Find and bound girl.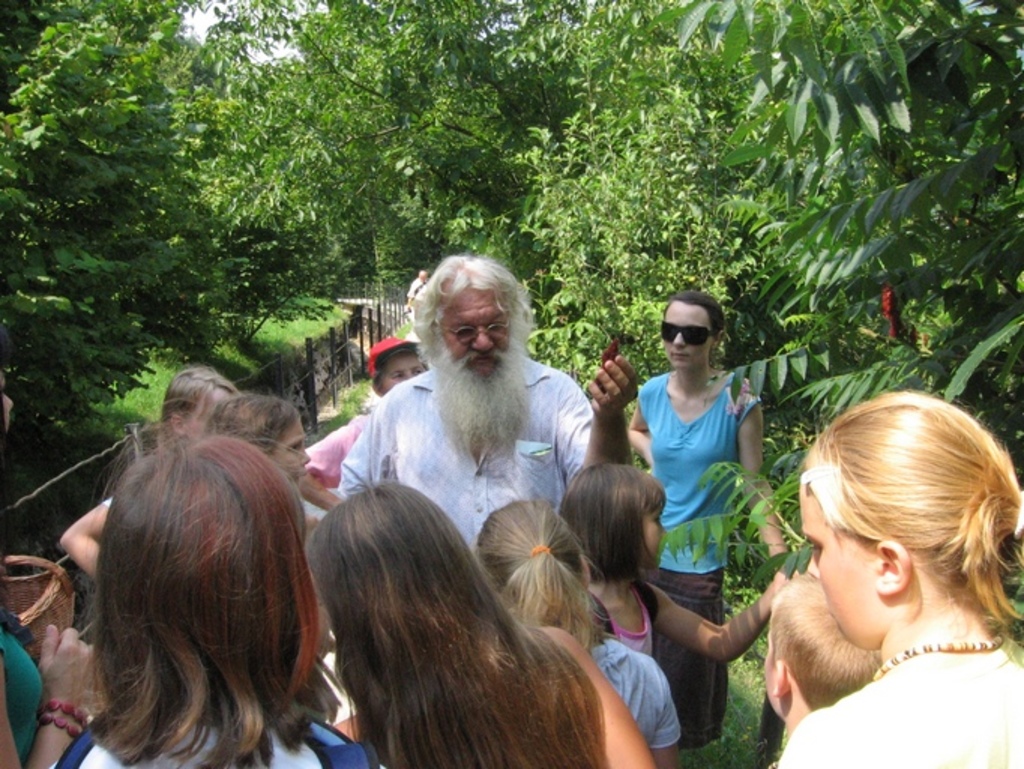
Bound: locate(554, 458, 790, 653).
